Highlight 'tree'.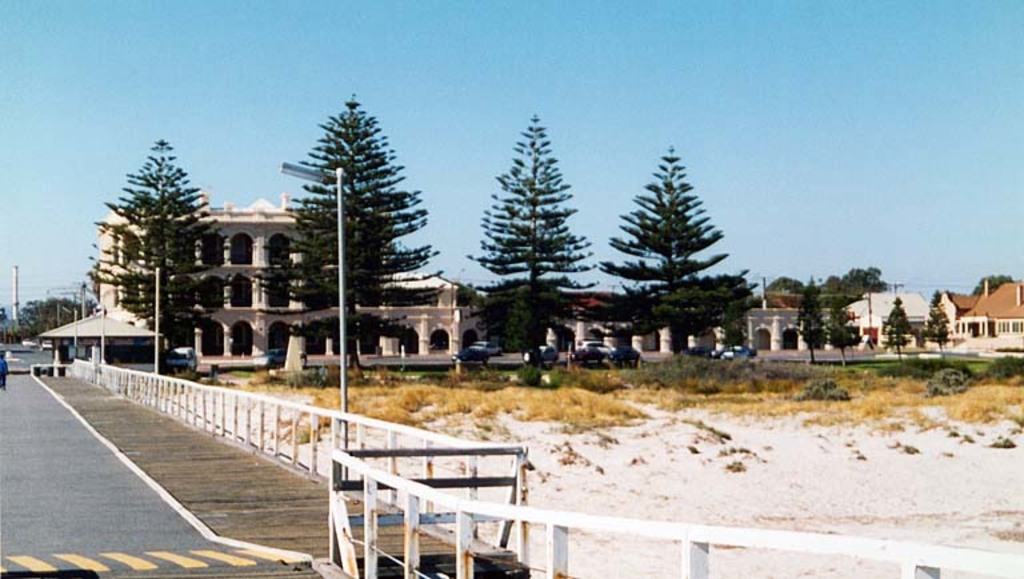
Highlighted region: [x1=792, y1=279, x2=824, y2=368].
